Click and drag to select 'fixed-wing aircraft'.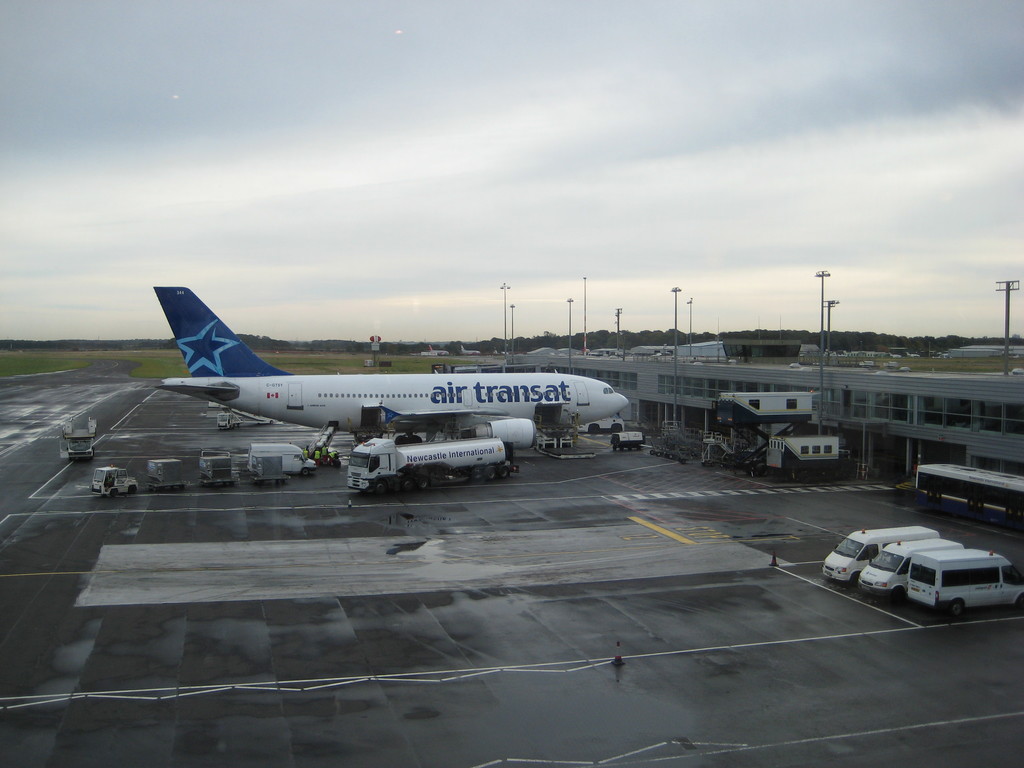
Selection: {"x1": 426, "y1": 342, "x2": 450, "y2": 357}.
